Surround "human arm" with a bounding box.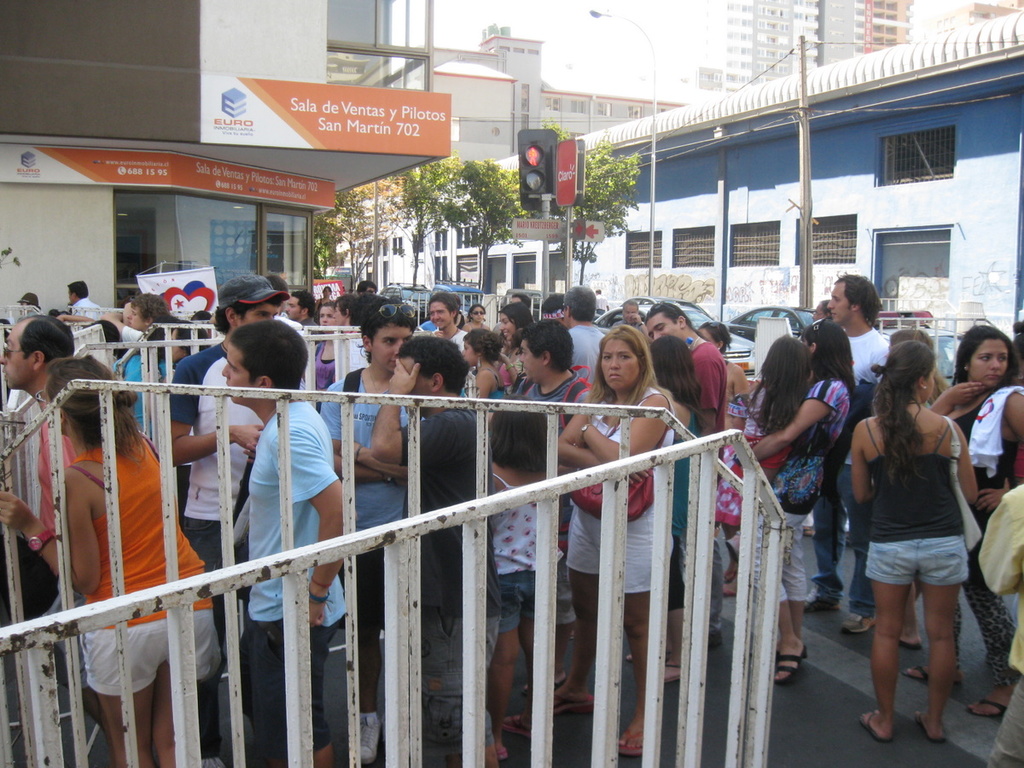
690 346 725 441.
